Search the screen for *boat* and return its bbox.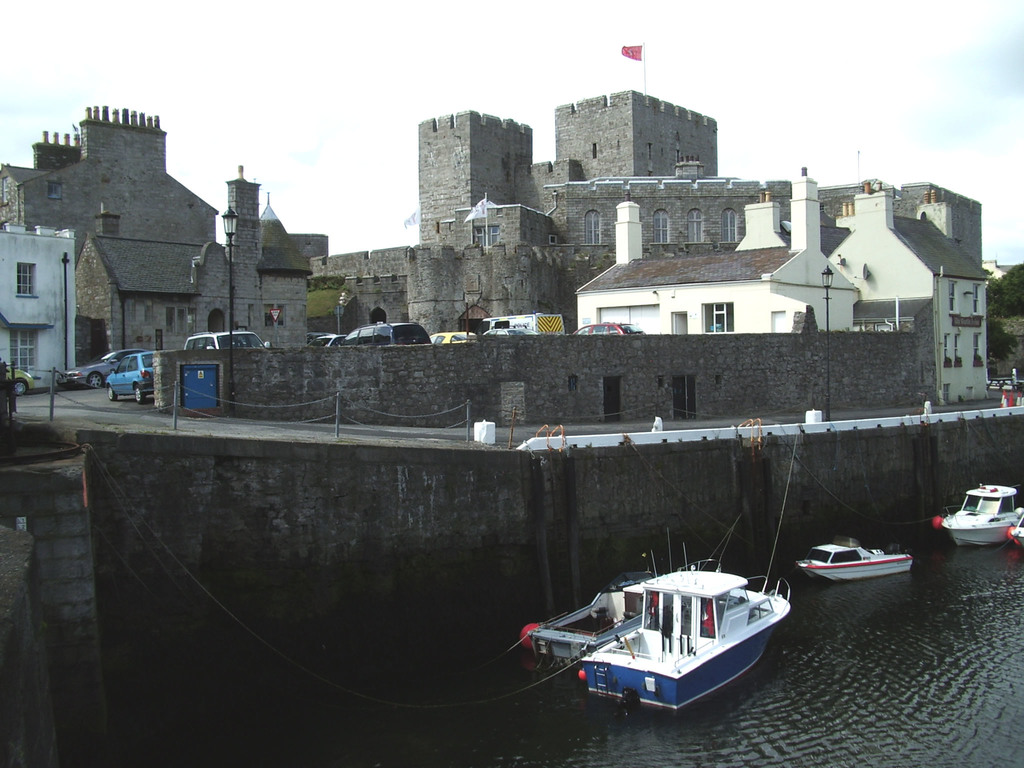
Found: pyautogui.locateOnScreen(940, 481, 1023, 548).
